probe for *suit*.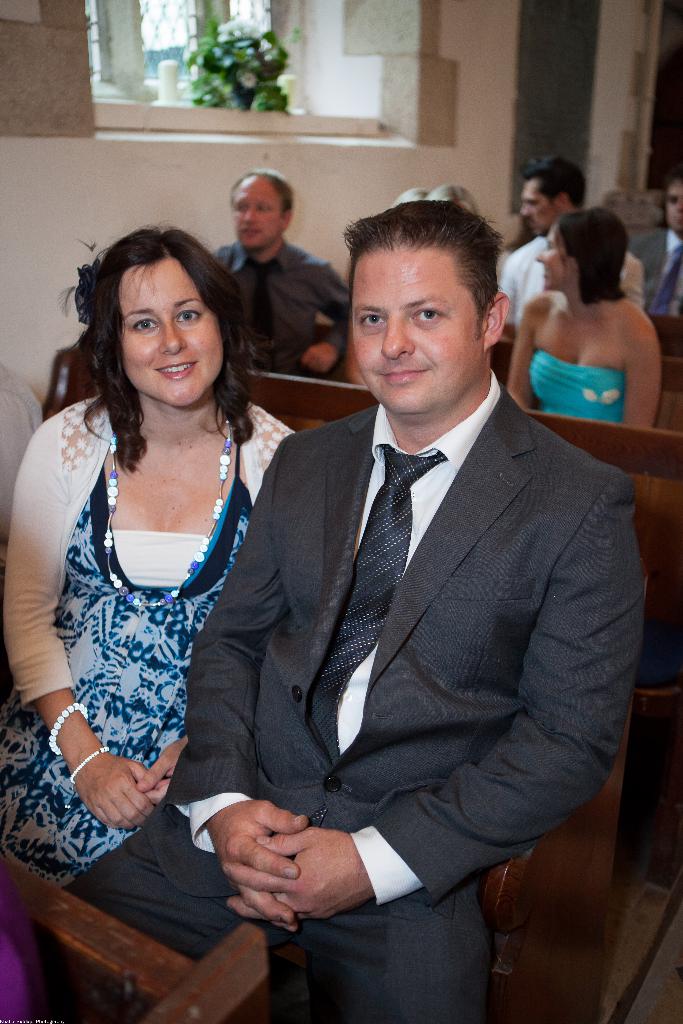
Probe result: bbox(59, 381, 638, 1019).
